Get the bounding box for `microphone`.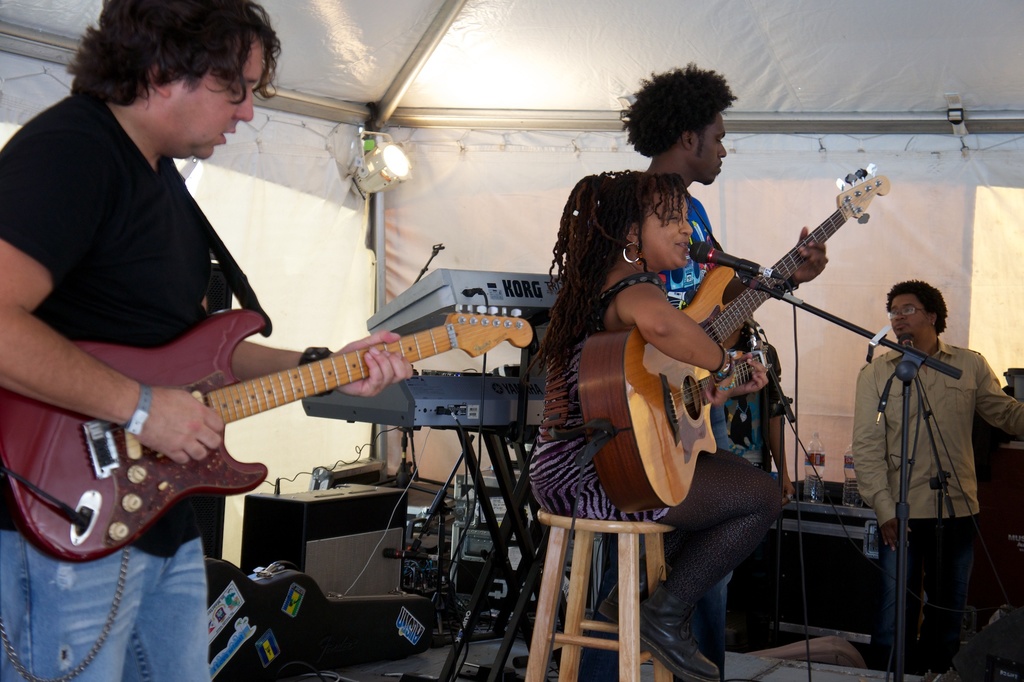
685 241 758 278.
